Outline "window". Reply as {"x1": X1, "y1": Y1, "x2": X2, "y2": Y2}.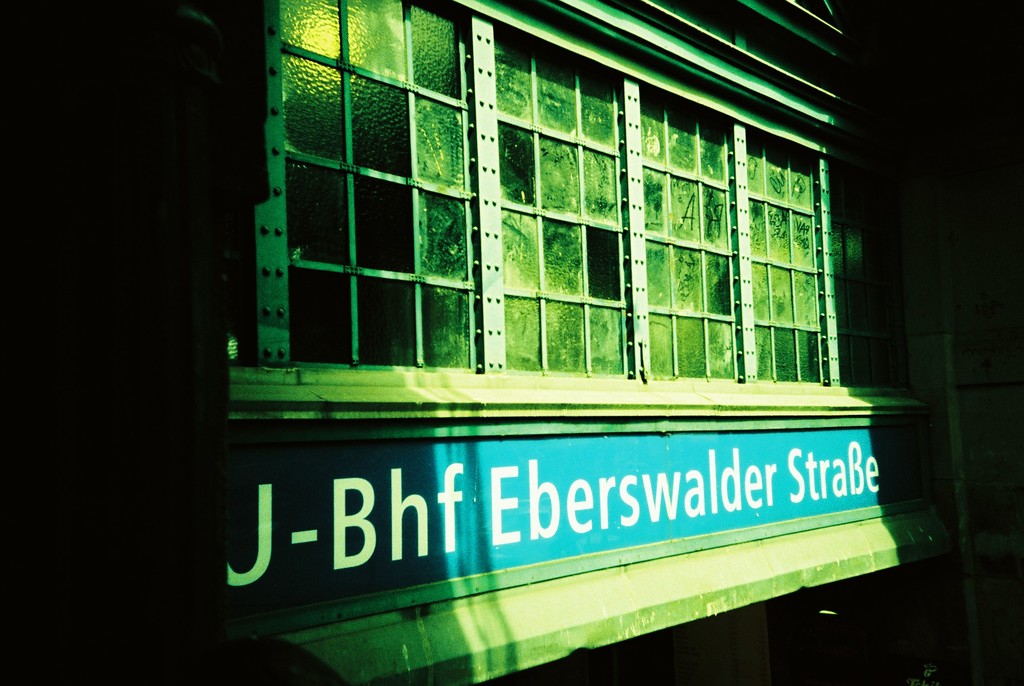
{"x1": 749, "y1": 136, "x2": 829, "y2": 380}.
